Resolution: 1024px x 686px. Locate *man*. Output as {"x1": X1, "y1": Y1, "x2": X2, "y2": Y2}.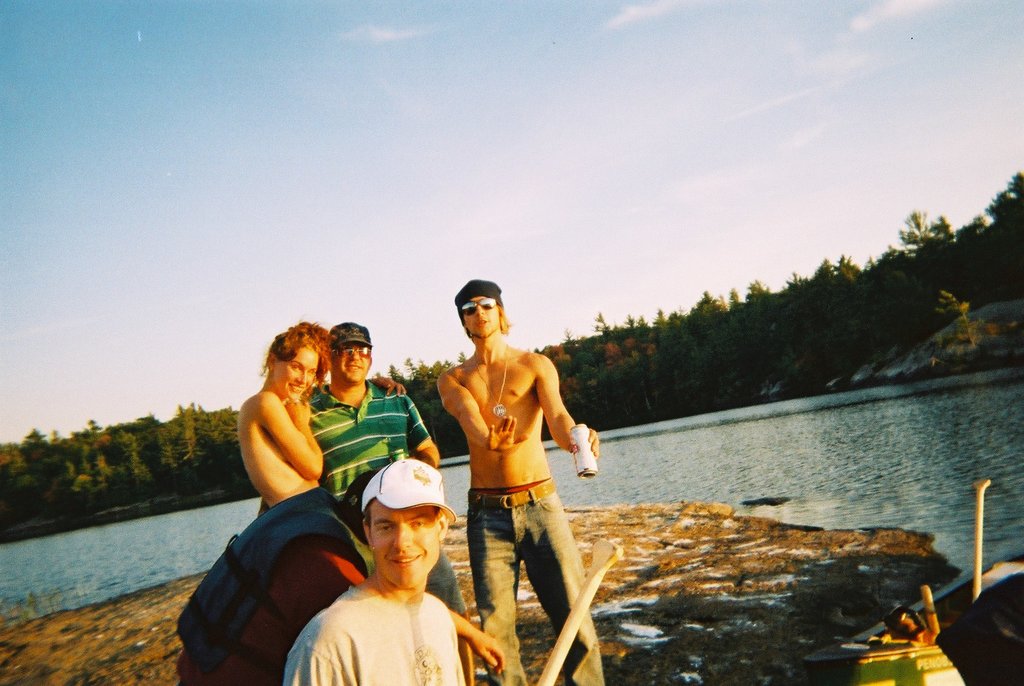
{"x1": 282, "y1": 455, "x2": 468, "y2": 685}.
